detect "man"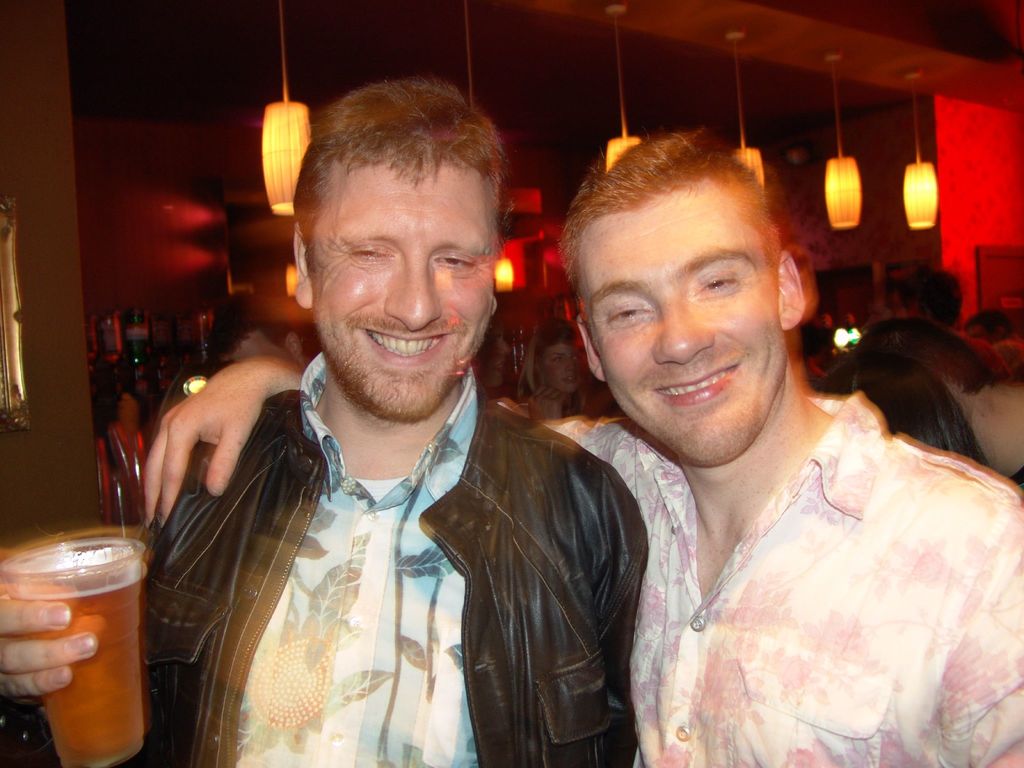
l=891, t=274, r=1010, b=373
